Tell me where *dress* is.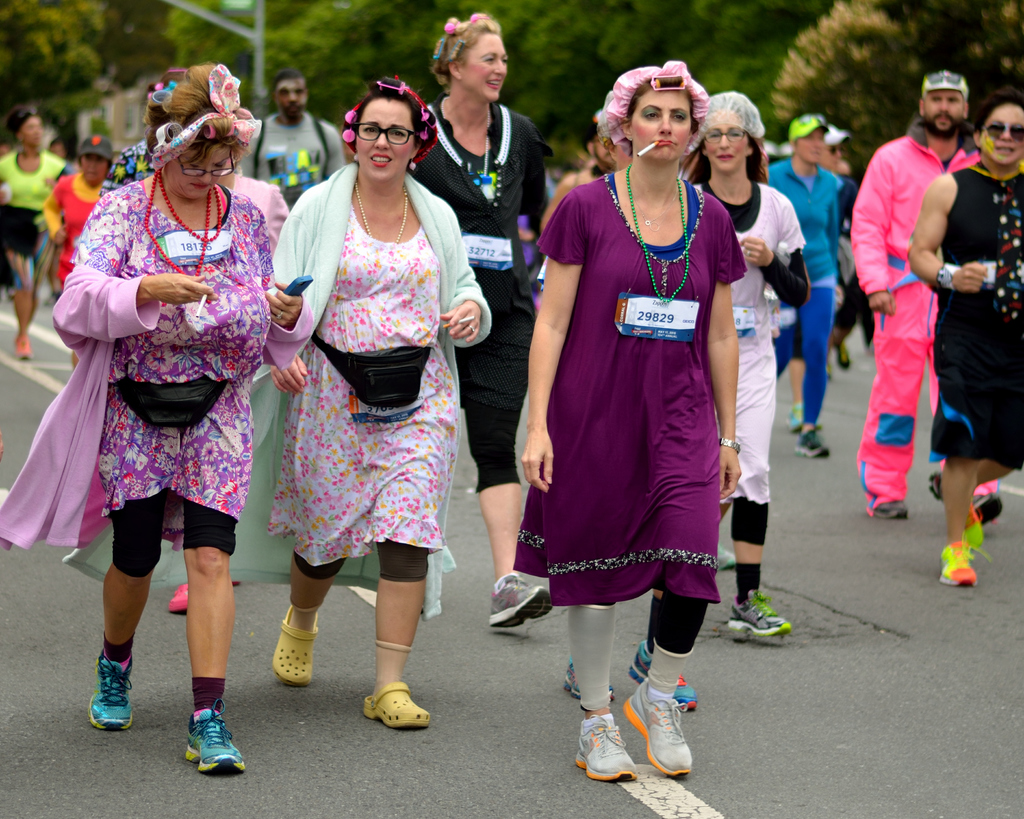
*dress* is at left=69, top=182, right=276, bottom=537.
